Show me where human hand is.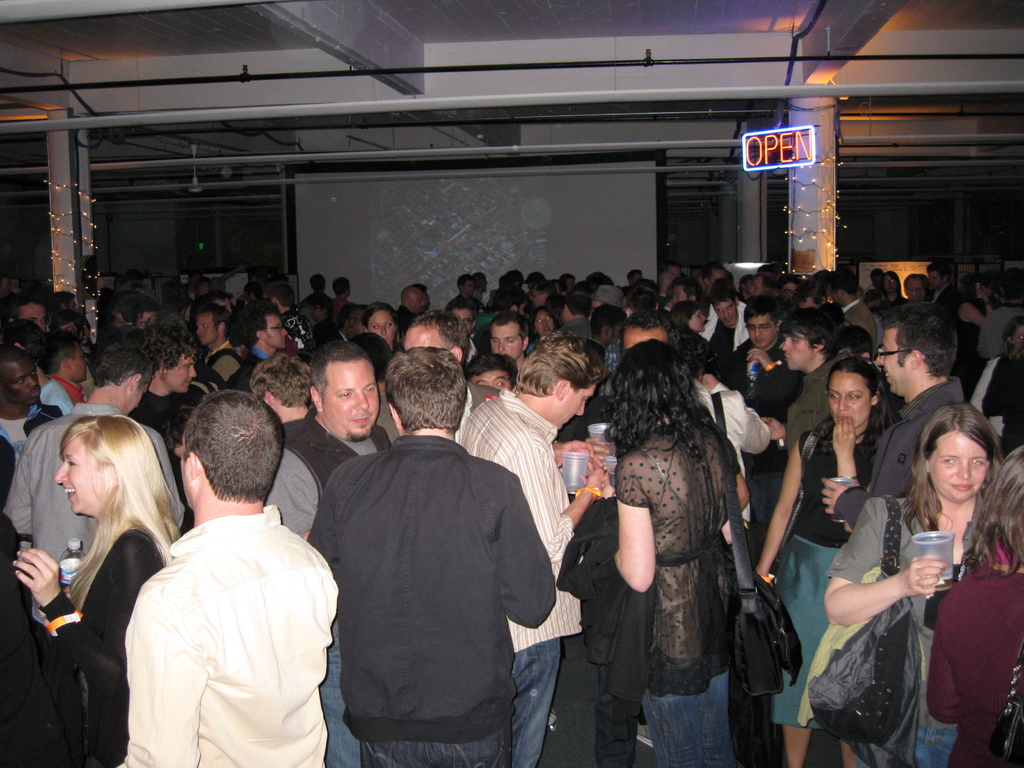
human hand is at detection(901, 554, 946, 596).
